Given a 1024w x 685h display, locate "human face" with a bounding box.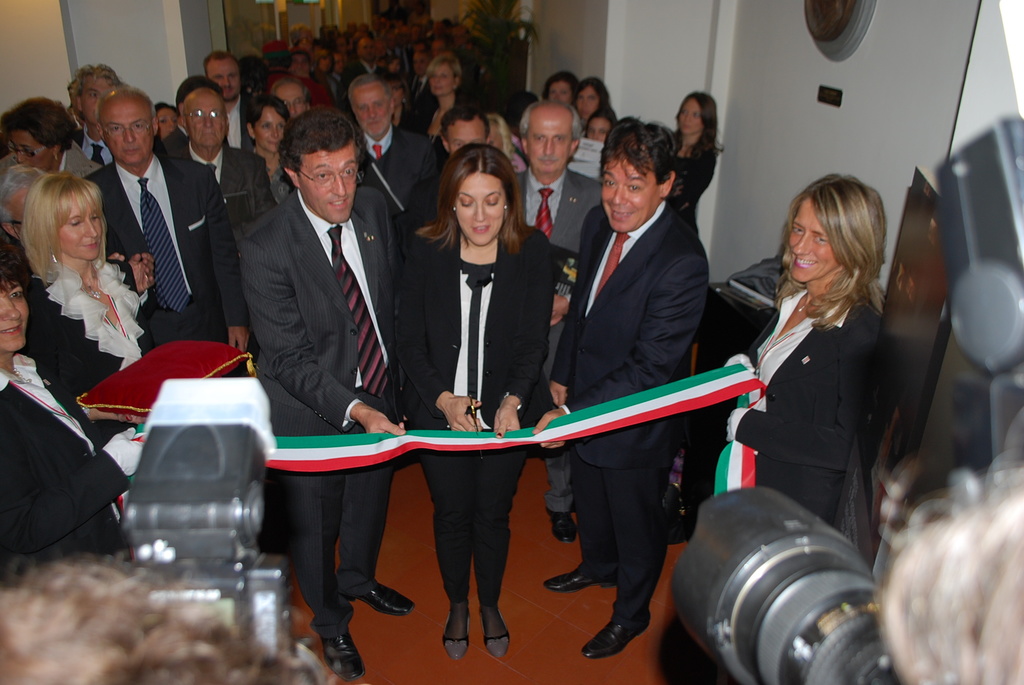
Located: box=[297, 139, 357, 221].
